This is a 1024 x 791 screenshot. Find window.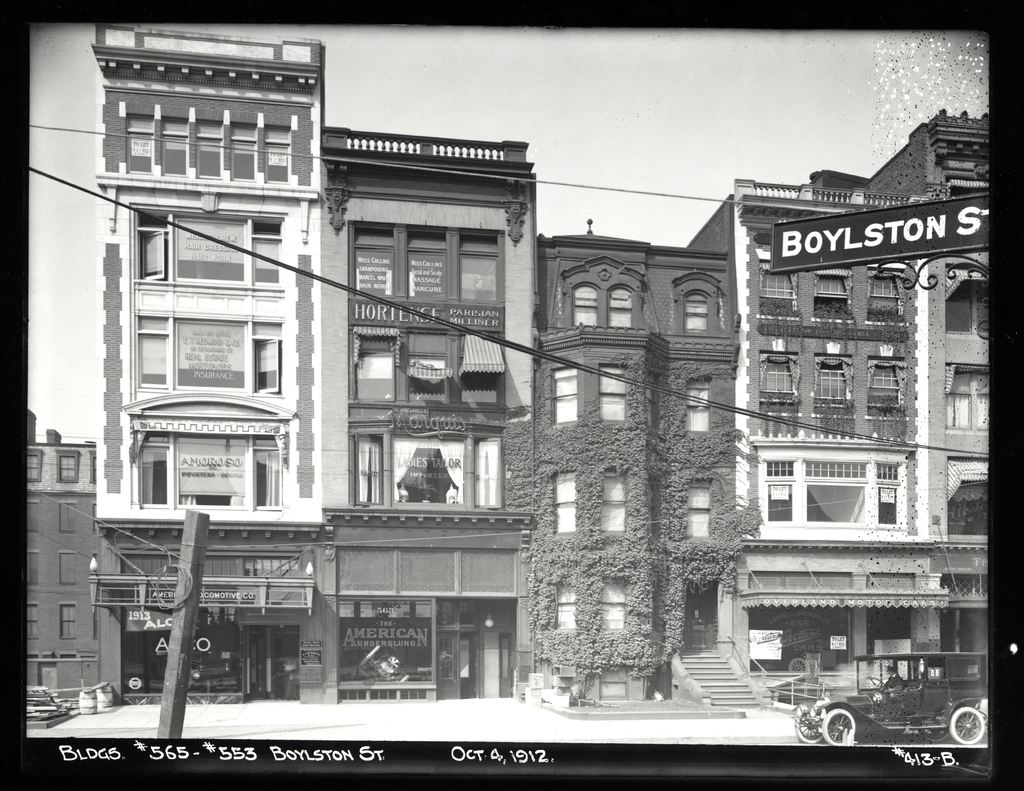
Bounding box: [x1=122, y1=122, x2=297, y2=189].
